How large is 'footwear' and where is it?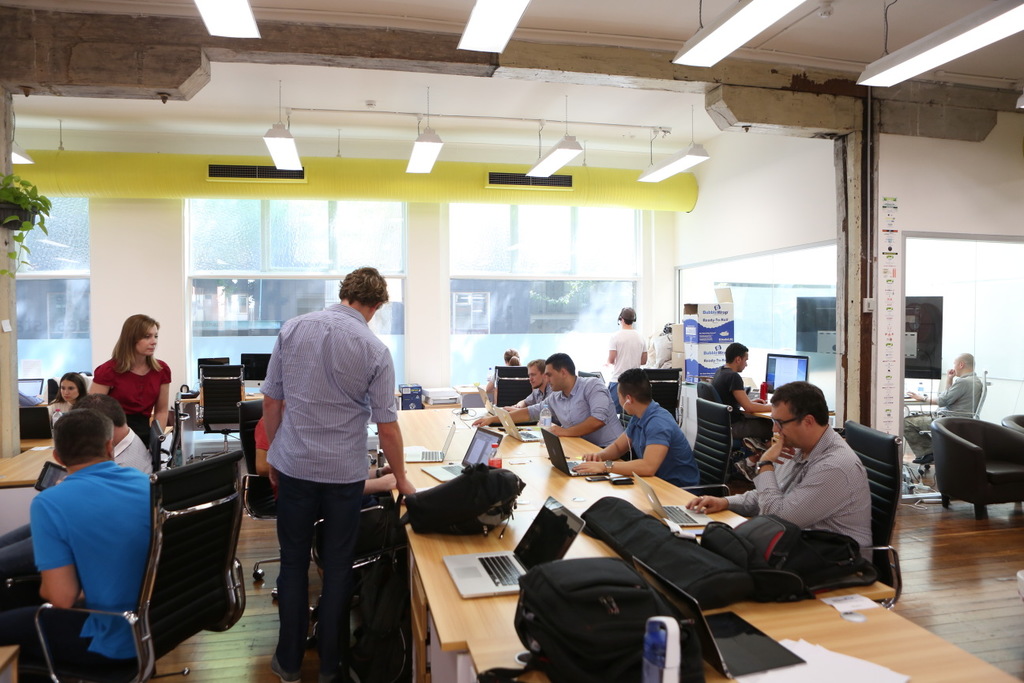
Bounding box: <box>267,652,305,682</box>.
